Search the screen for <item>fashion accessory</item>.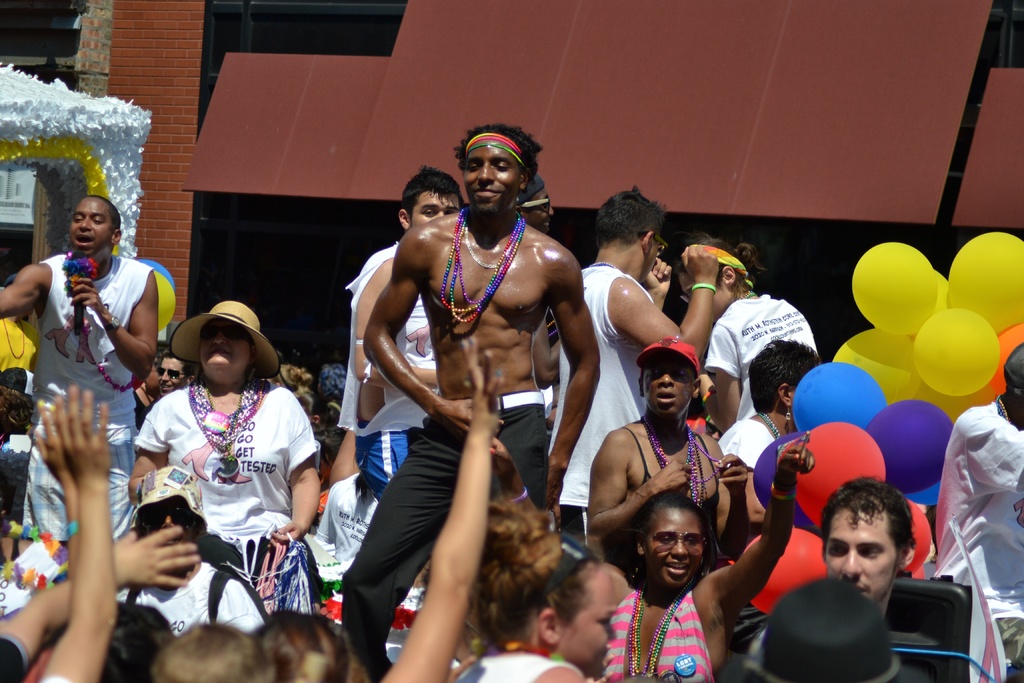
Found at (627, 573, 700, 678).
